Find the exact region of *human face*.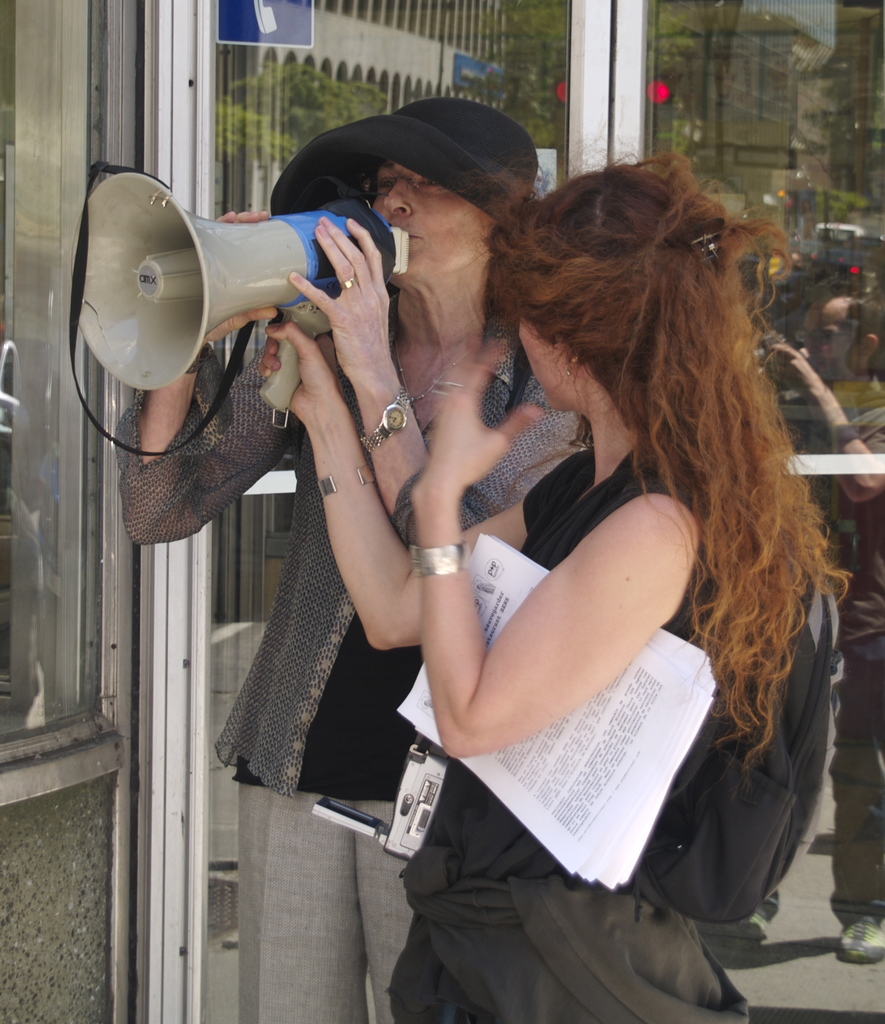
Exact region: pyautogui.locateOnScreen(515, 316, 578, 410).
